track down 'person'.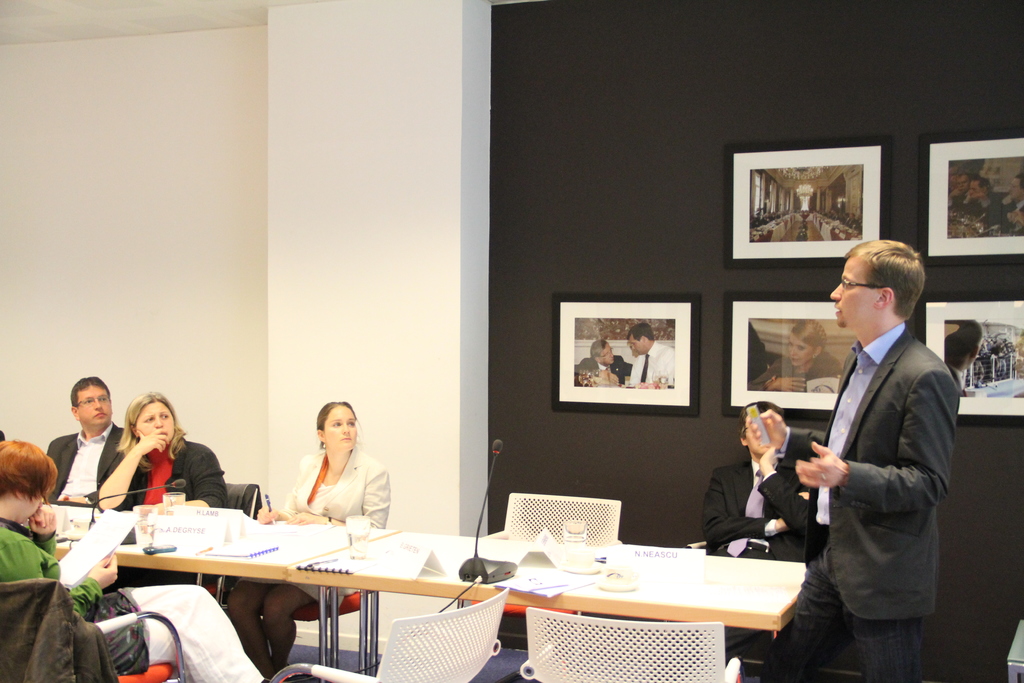
Tracked to [571, 338, 627, 387].
